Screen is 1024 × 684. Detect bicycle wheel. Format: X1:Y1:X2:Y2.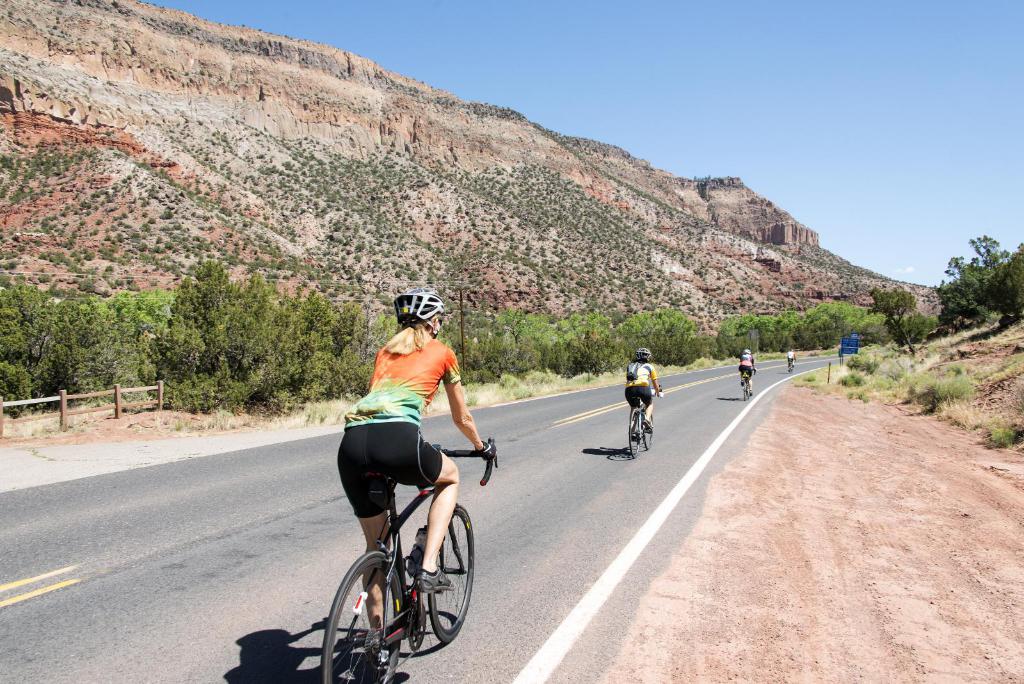
333:557:418:672.
